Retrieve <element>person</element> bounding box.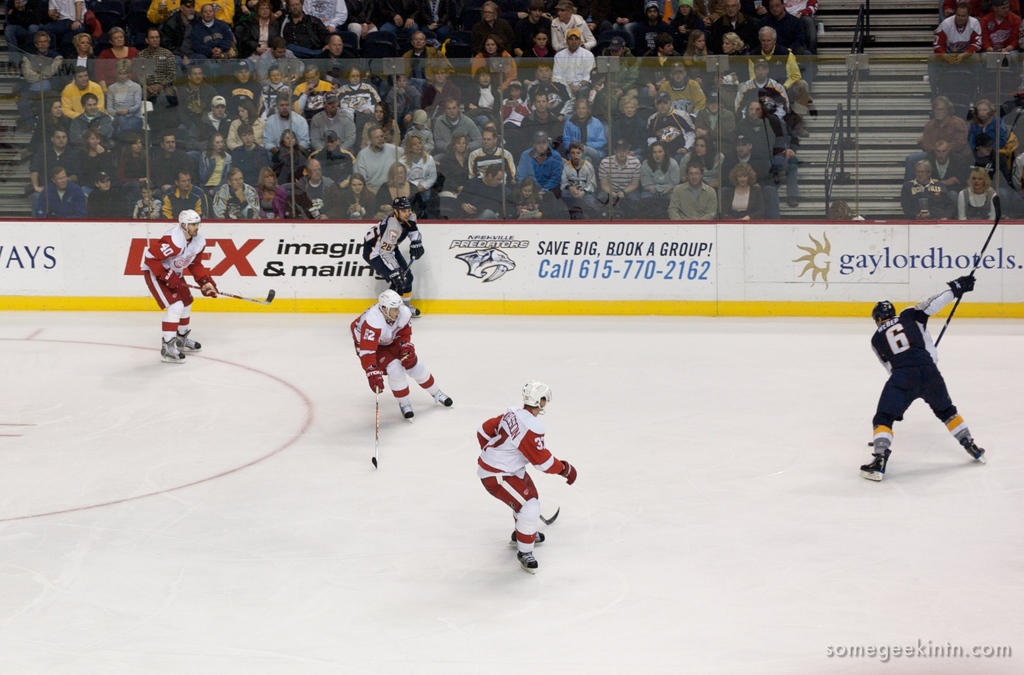
Bounding box: locate(724, 159, 765, 220).
